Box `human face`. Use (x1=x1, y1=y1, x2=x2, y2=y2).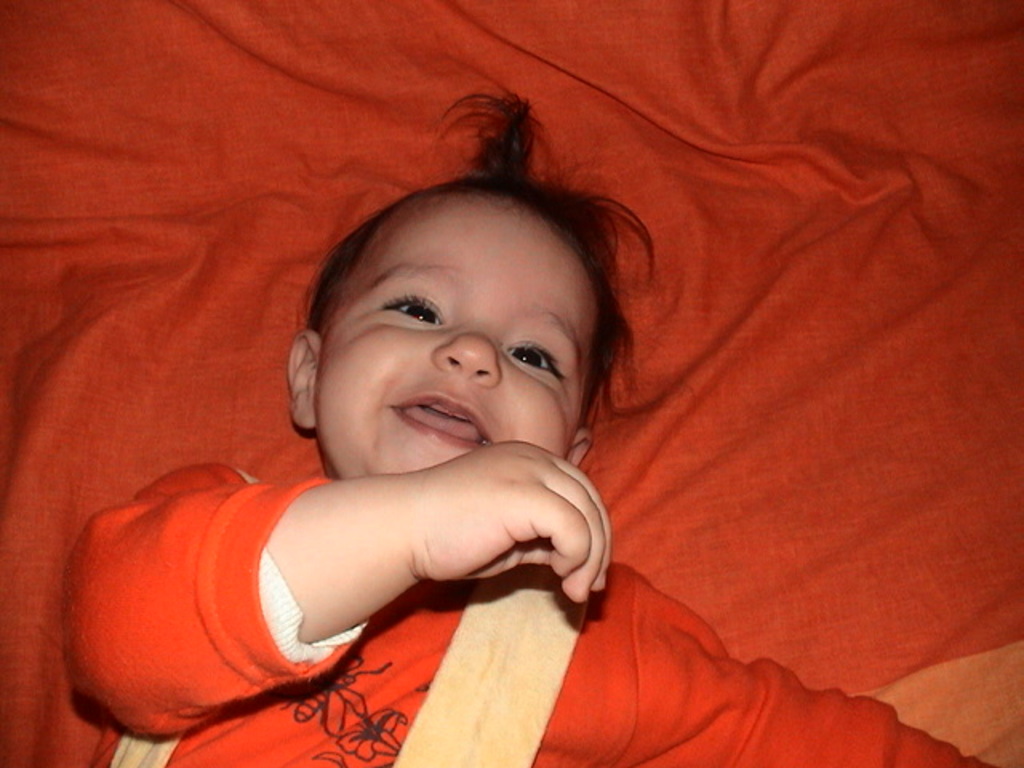
(x1=314, y1=214, x2=589, y2=486).
